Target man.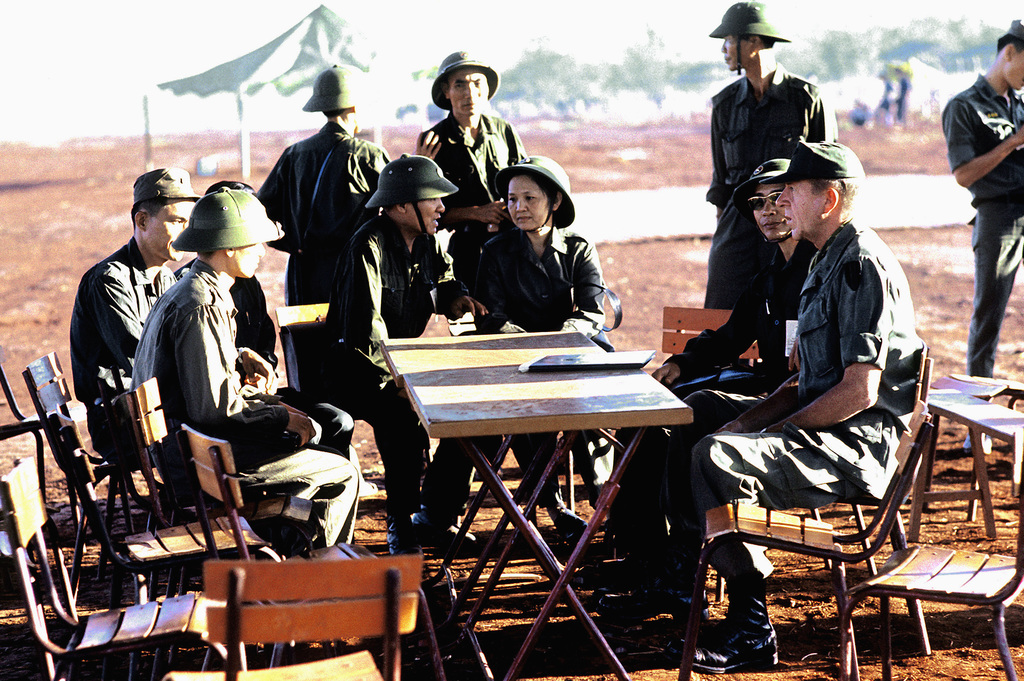
Target region: select_region(938, 20, 1023, 450).
